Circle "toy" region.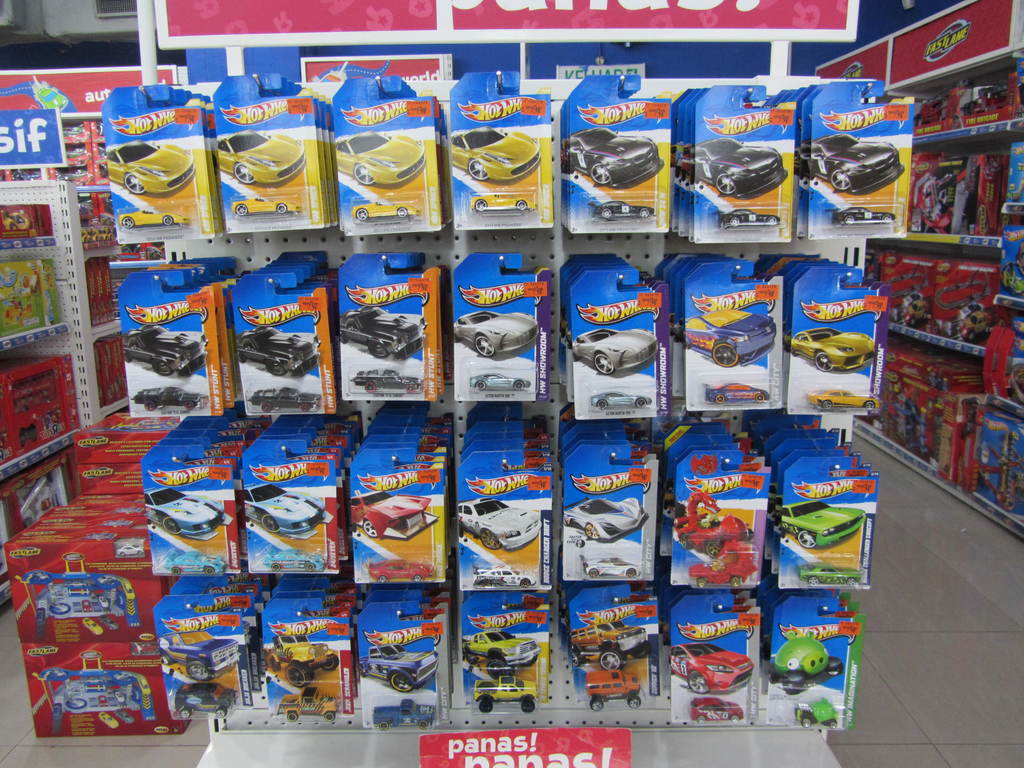
Region: box=[563, 127, 659, 188].
